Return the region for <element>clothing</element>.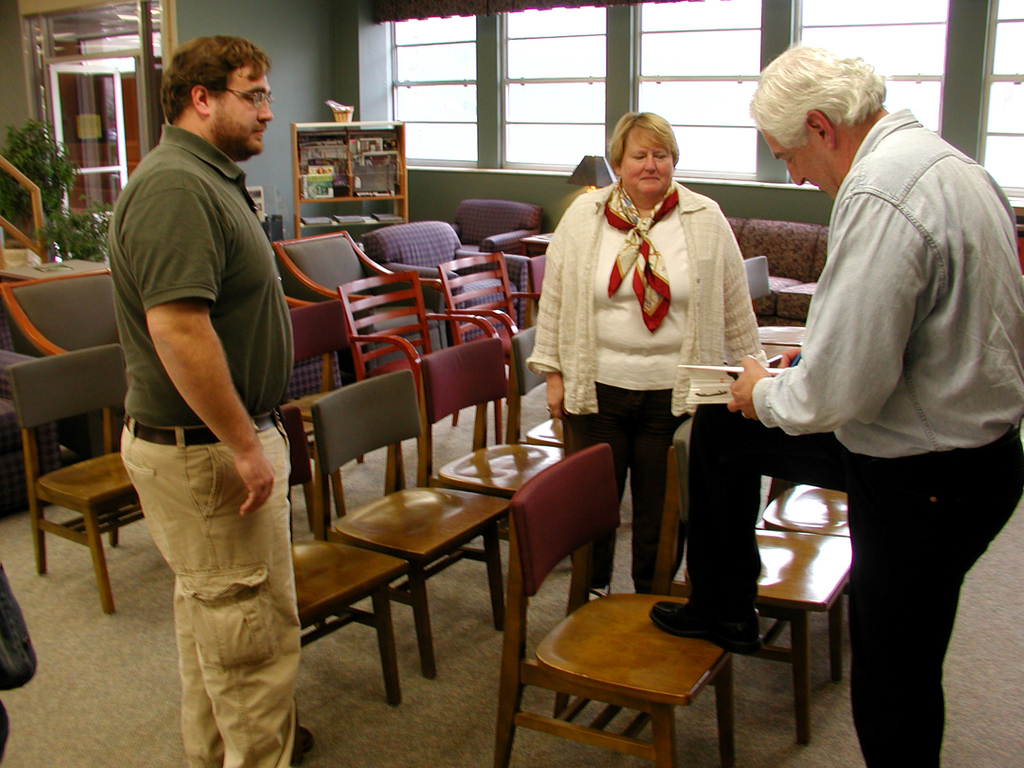
detection(515, 175, 781, 416).
